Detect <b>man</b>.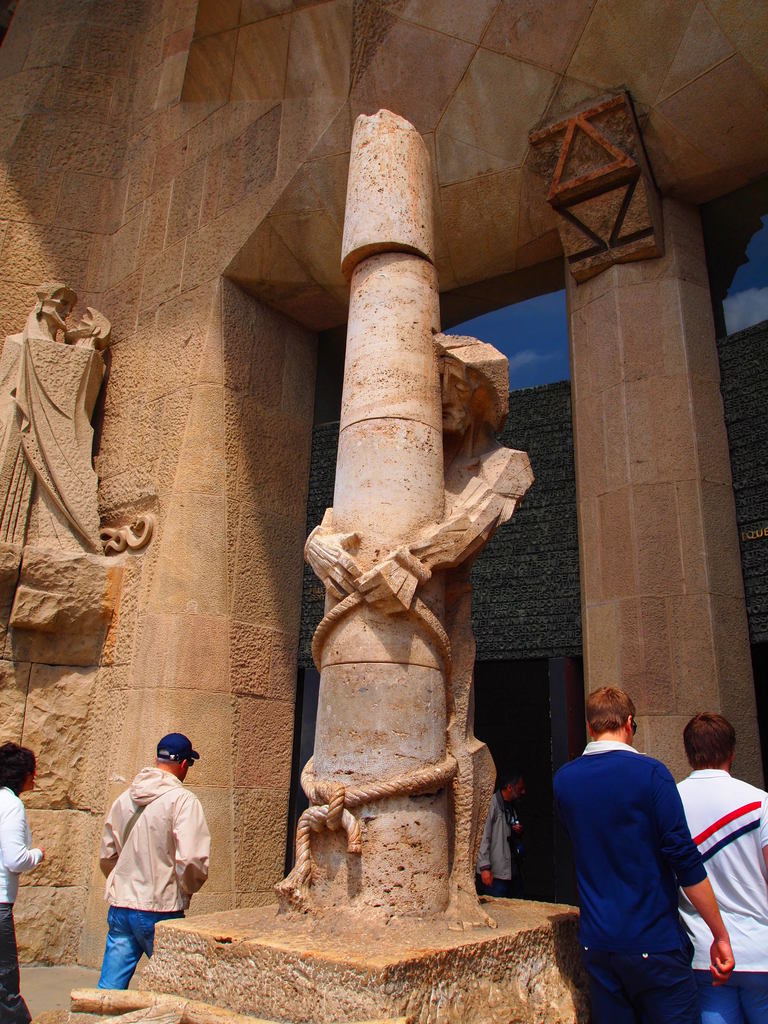
Detected at {"x1": 545, "y1": 683, "x2": 734, "y2": 1023}.
